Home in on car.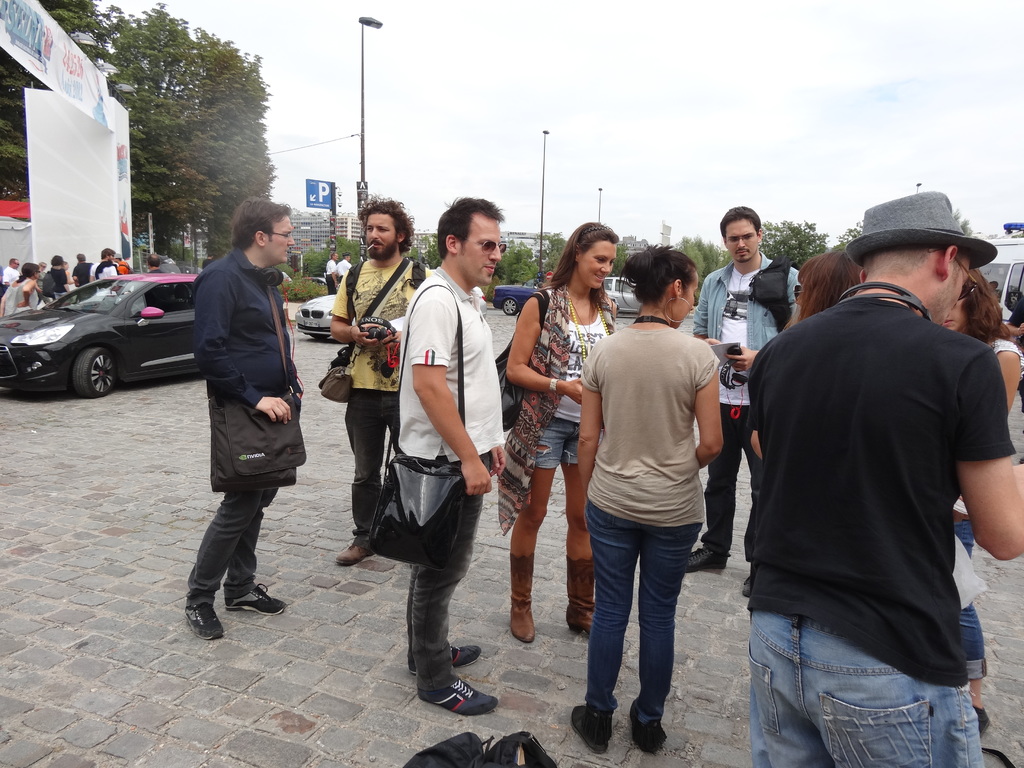
Homed in at {"left": 299, "top": 275, "right": 328, "bottom": 285}.
